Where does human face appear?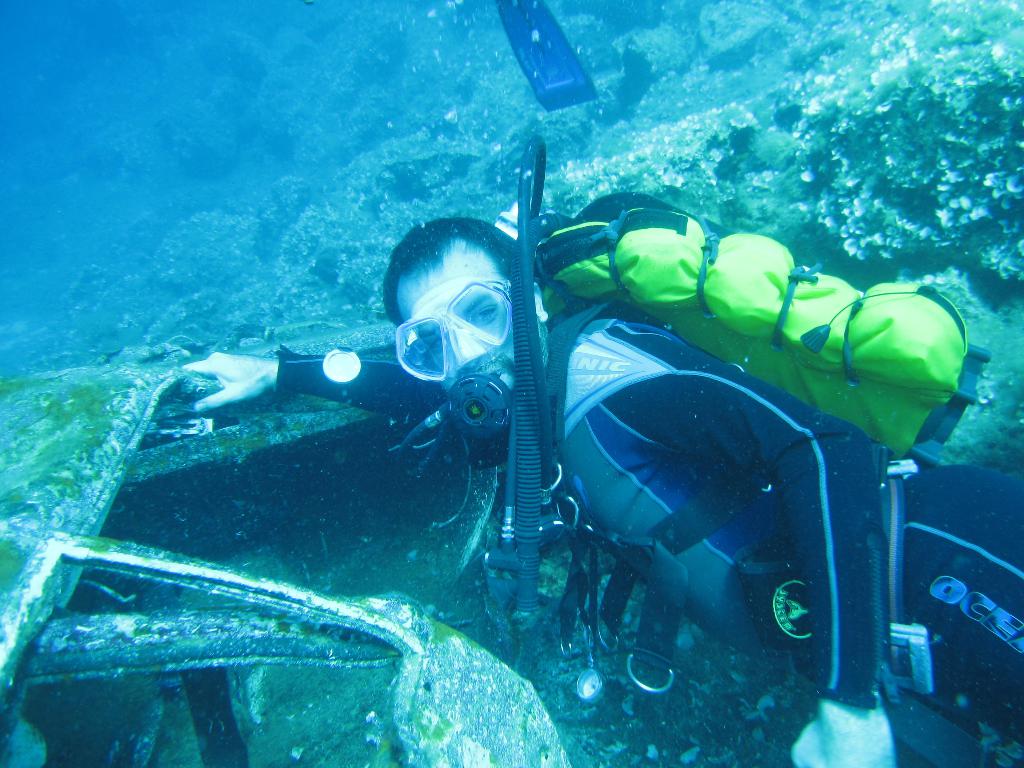
Appears at <region>400, 245, 516, 390</region>.
